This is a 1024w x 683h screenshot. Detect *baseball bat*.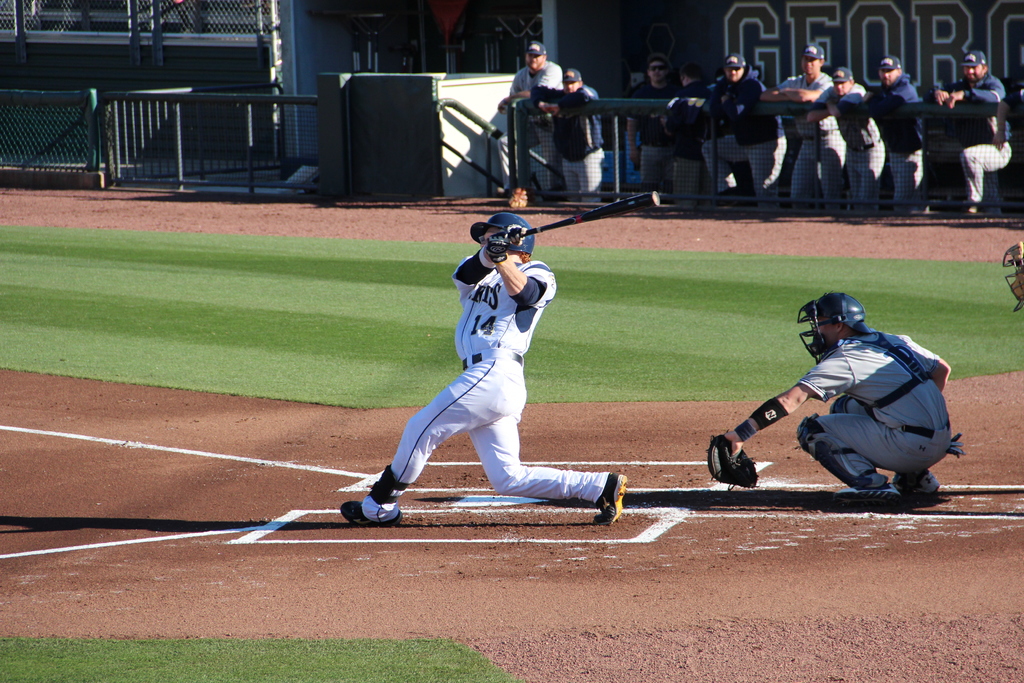
box(514, 187, 662, 236).
